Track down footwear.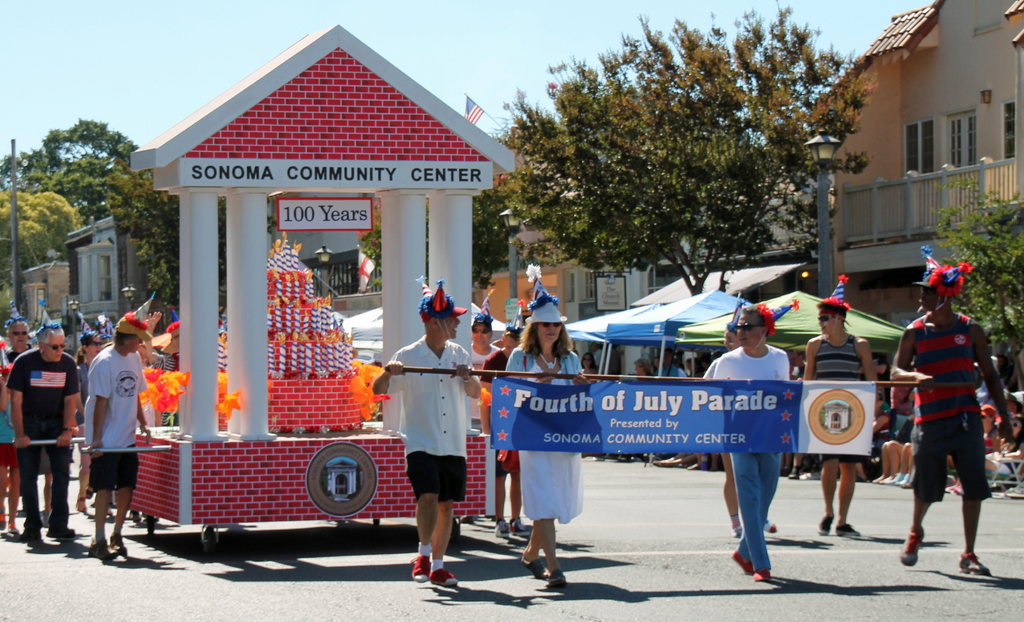
Tracked to (503,517,529,545).
